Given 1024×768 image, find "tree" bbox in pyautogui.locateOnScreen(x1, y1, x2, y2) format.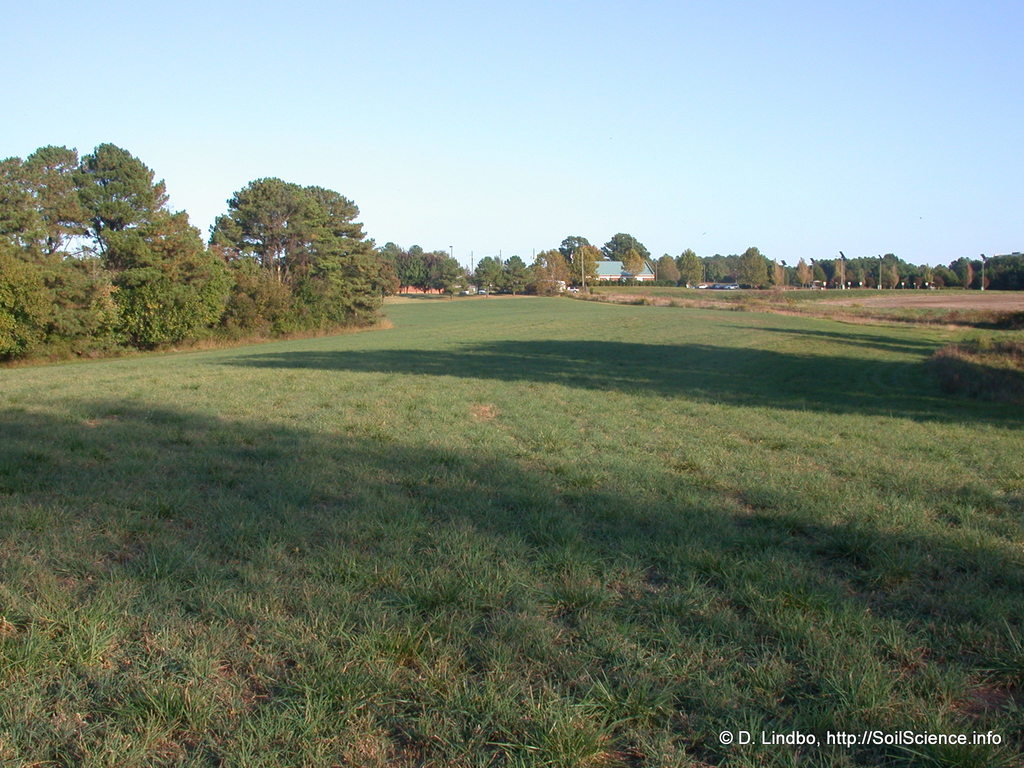
pyautogui.locateOnScreen(478, 248, 503, 288).
